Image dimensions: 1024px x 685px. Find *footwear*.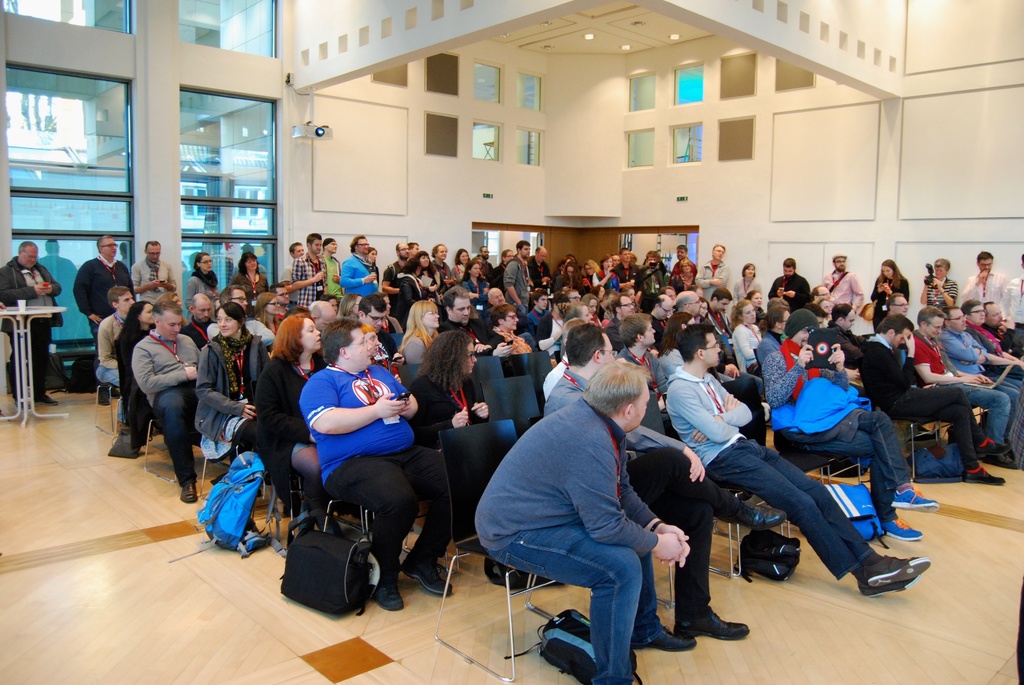
x1=962 y1=464 x2=1003 y2=486.
